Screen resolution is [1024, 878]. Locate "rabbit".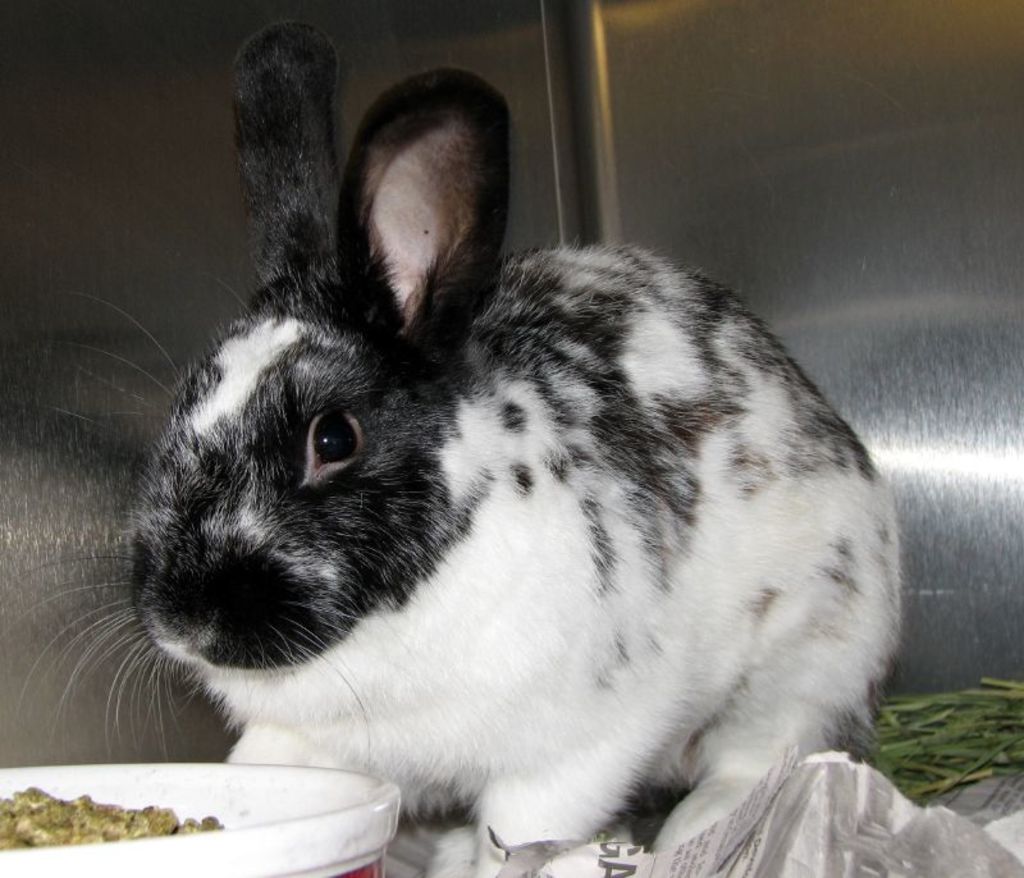
(x1=4, y1=22, x2=906, y2=877).
